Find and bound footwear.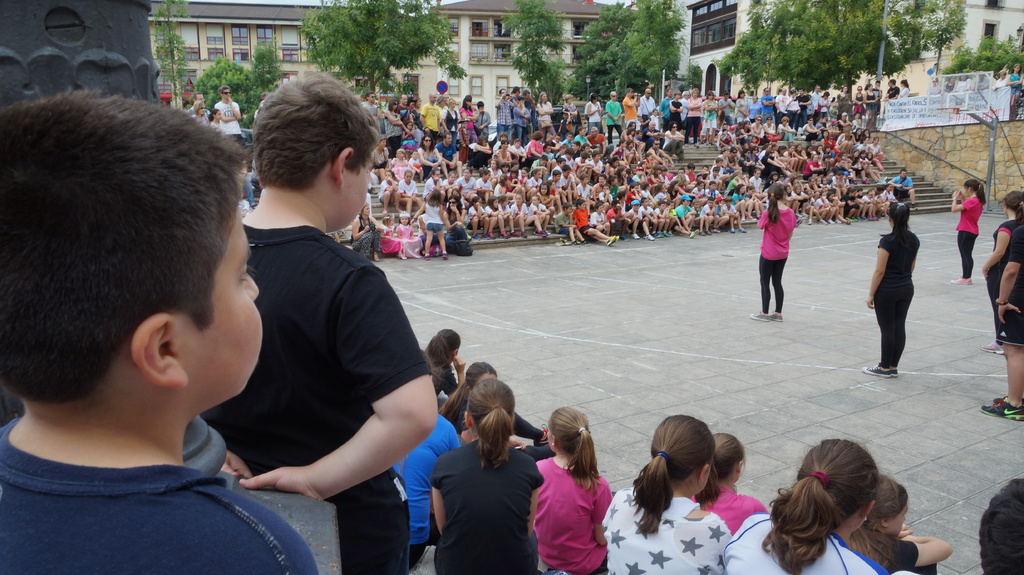
Bound: 699,229,714,236.
